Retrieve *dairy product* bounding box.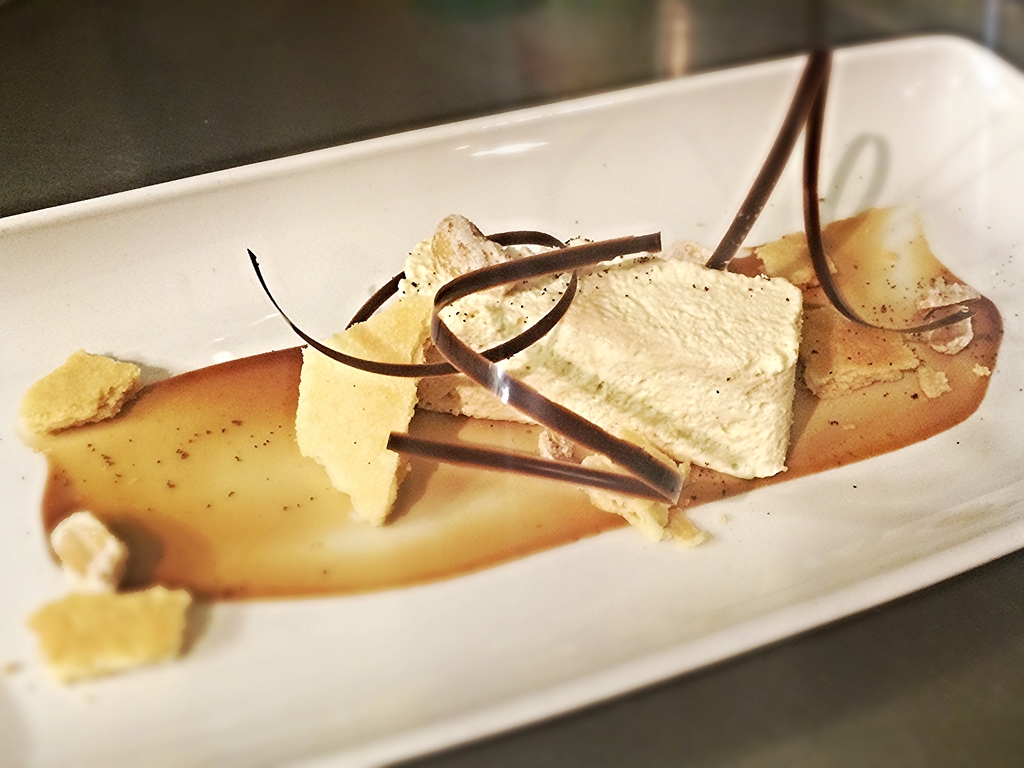
Bounding box: (x1=403, y1=222, x2=809, y2=479).
